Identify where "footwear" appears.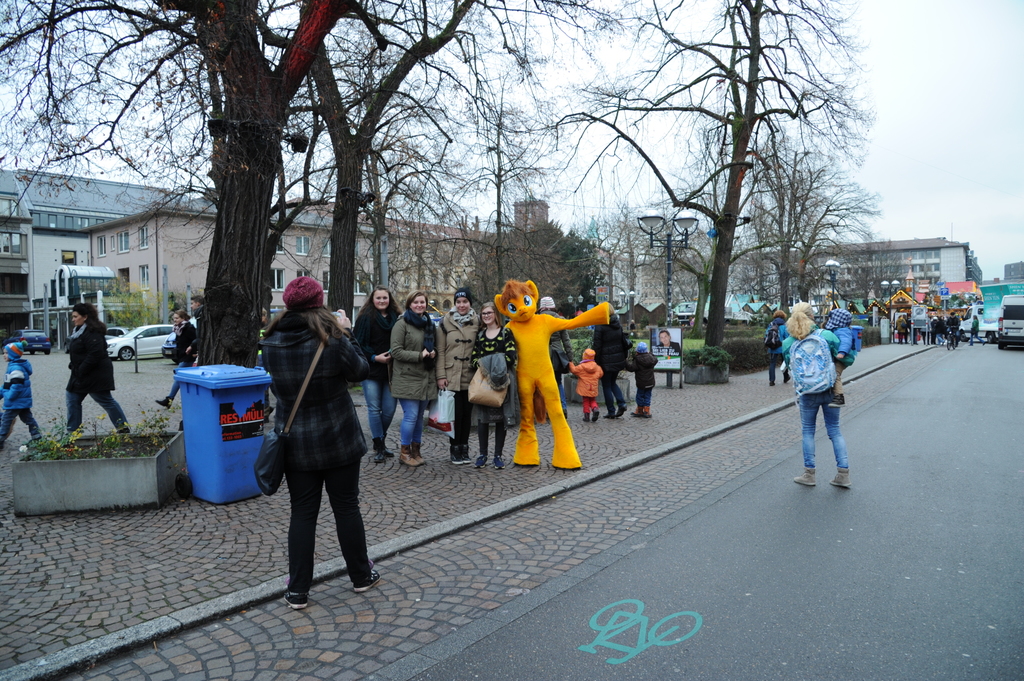
Appears at bbox=[447, 446, 460, 467].
